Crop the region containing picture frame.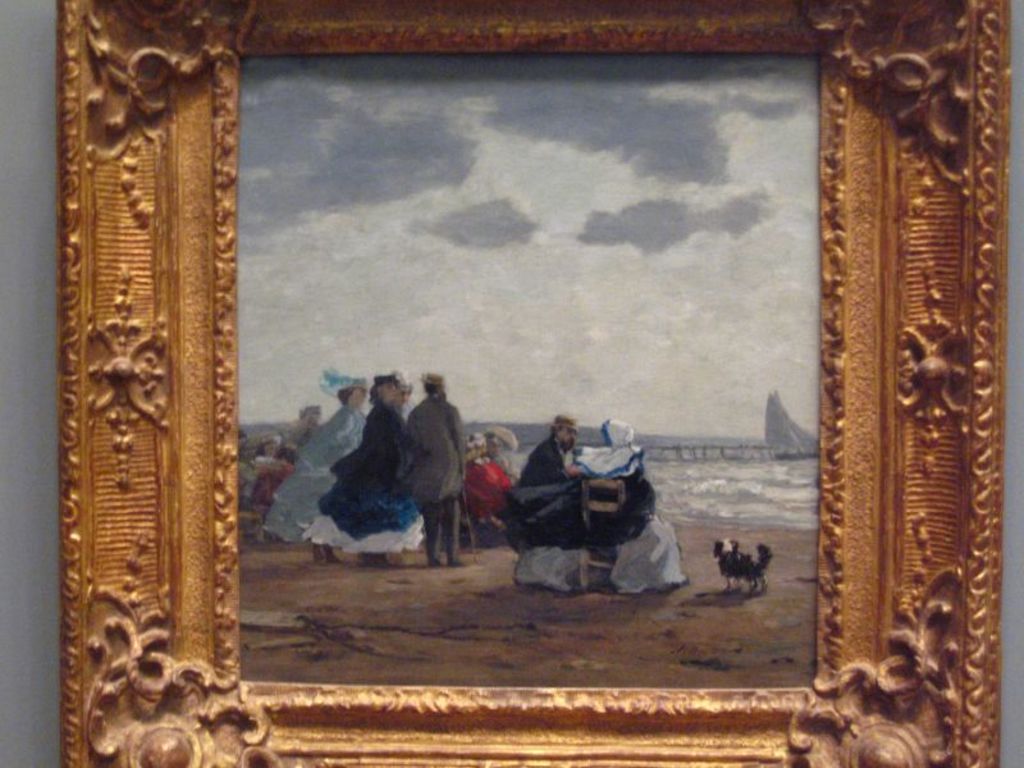
Crop region: x1=59 y1=0 x2=1012 y2=767.
